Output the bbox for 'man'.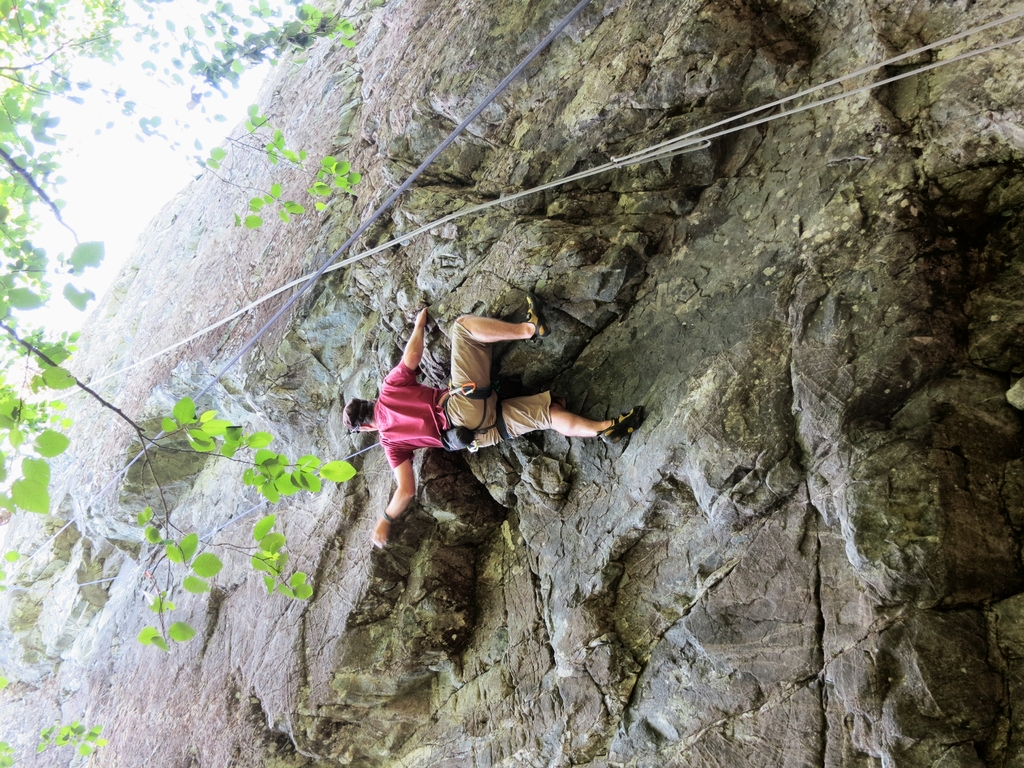
368,312,628,516.
